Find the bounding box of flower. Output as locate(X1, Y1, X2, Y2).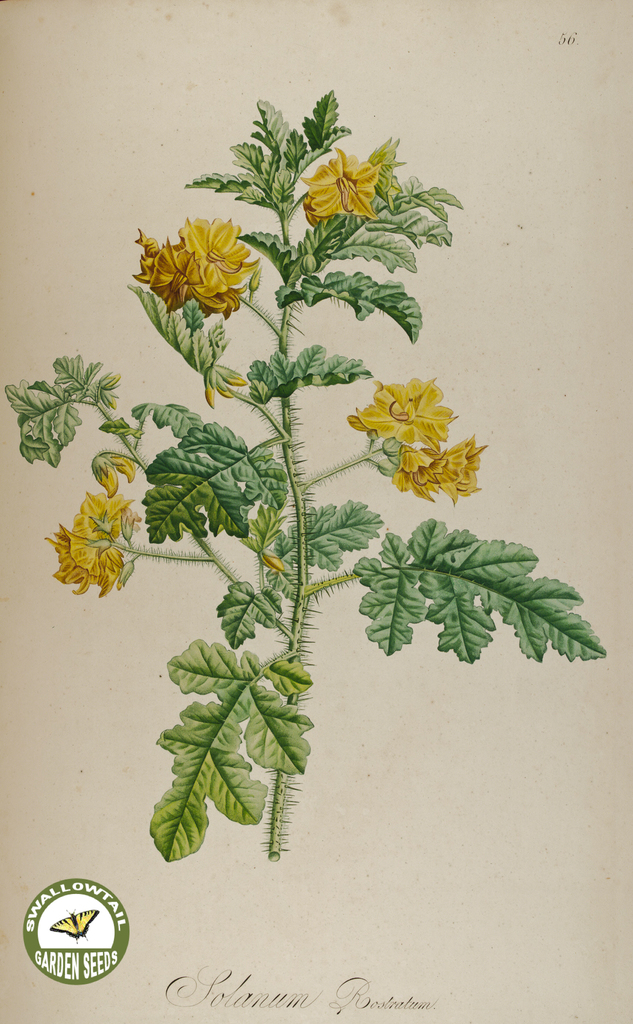
locate(300, 142, 379, 223).
